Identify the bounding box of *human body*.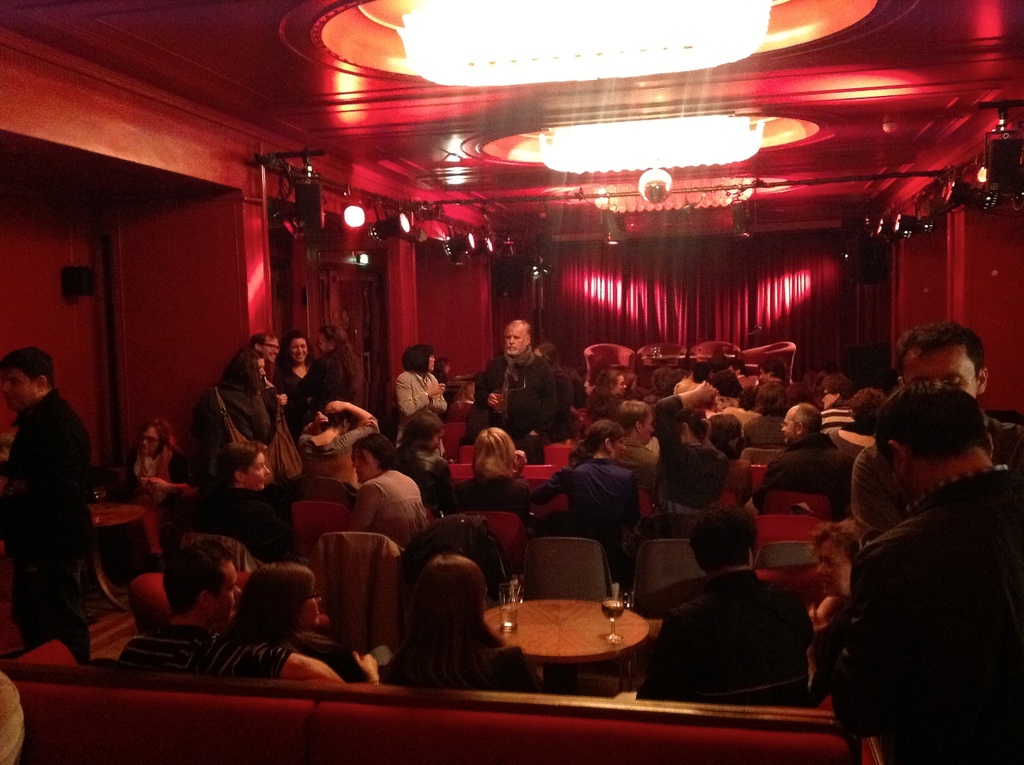
crop(295, 398, 390, 483).
